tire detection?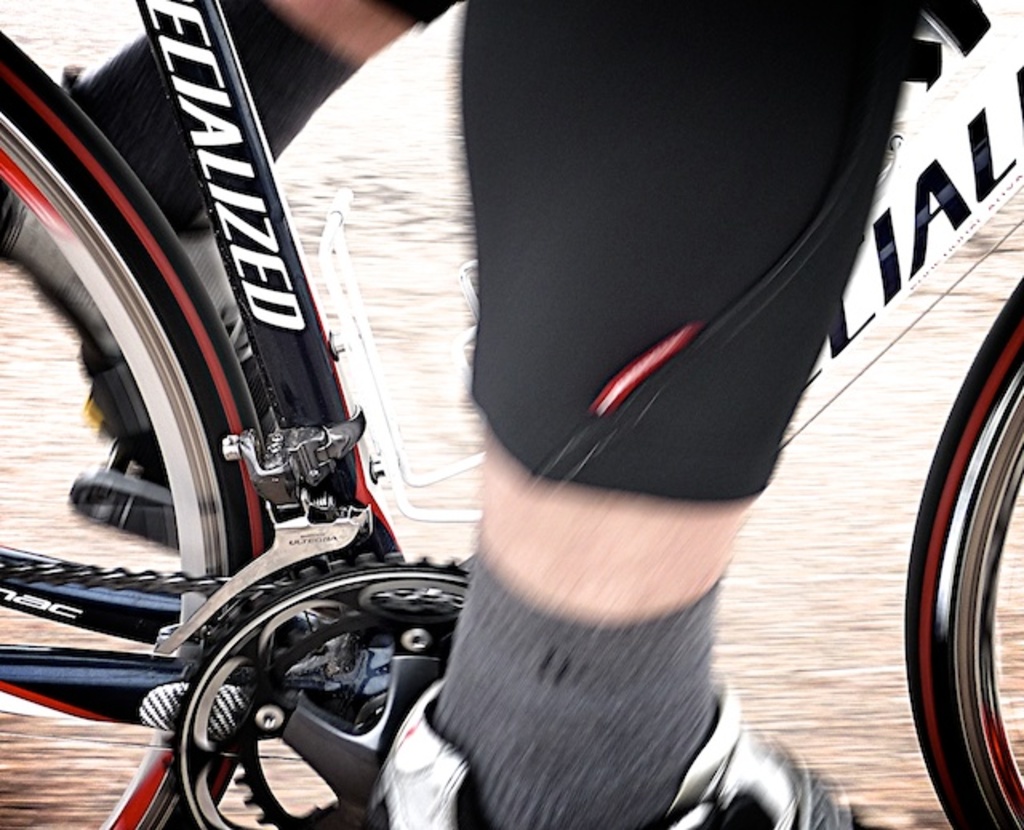
crop(0, 74, 282, 828)
